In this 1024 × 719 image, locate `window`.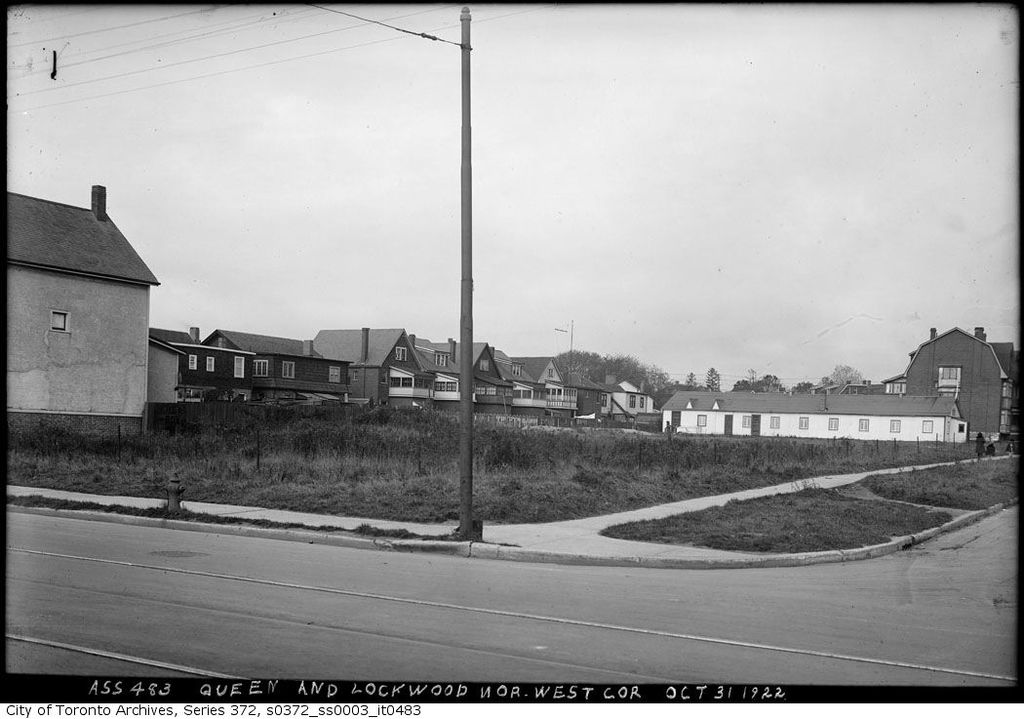
Bounding box: region(433, 380, 455, 392).
